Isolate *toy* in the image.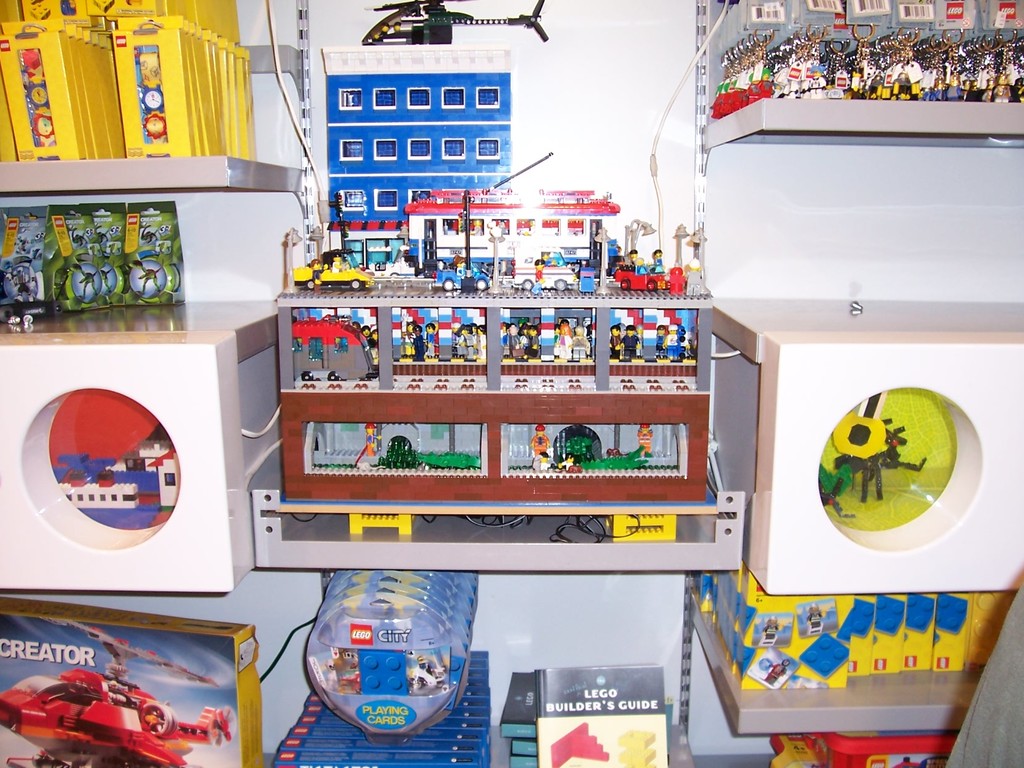
Isolated region: [left=900, top=595, right=933, bottom=636].
